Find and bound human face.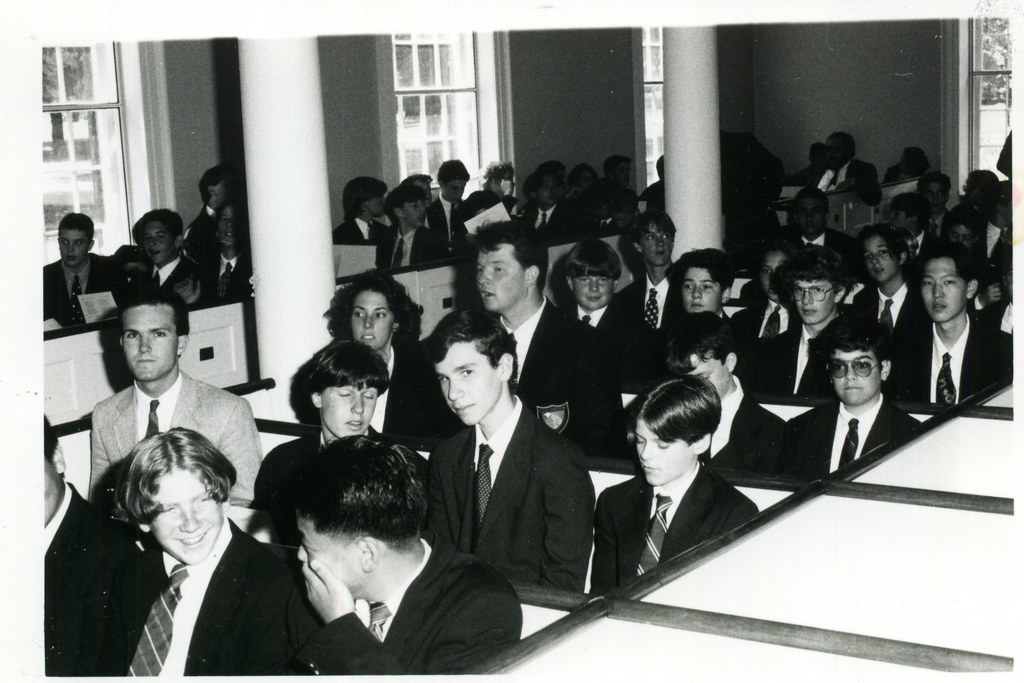
Bound: 684,265,723,309.
